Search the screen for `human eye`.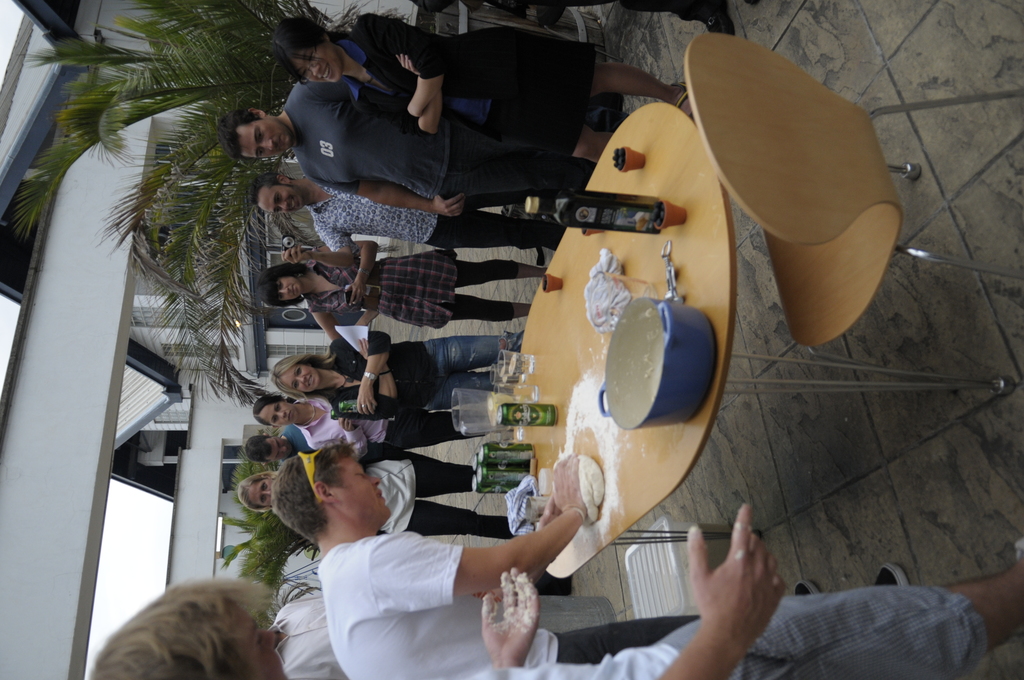
Found at bbox=(275, 437, 281, 444).
